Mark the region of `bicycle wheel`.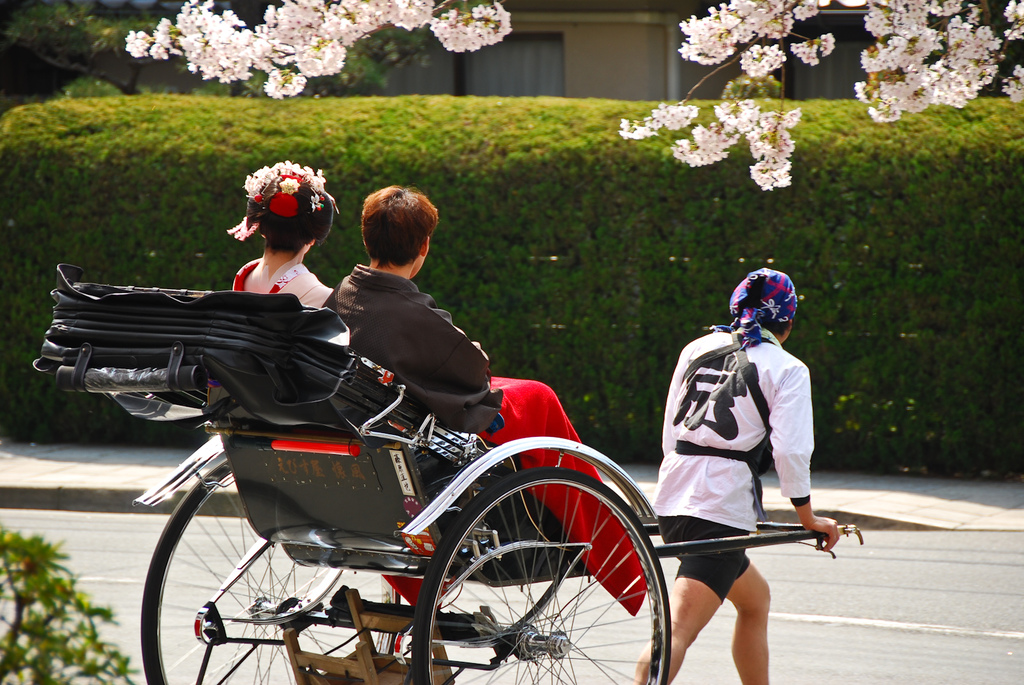
Region: bbox=(388, 424, 628, 674).
